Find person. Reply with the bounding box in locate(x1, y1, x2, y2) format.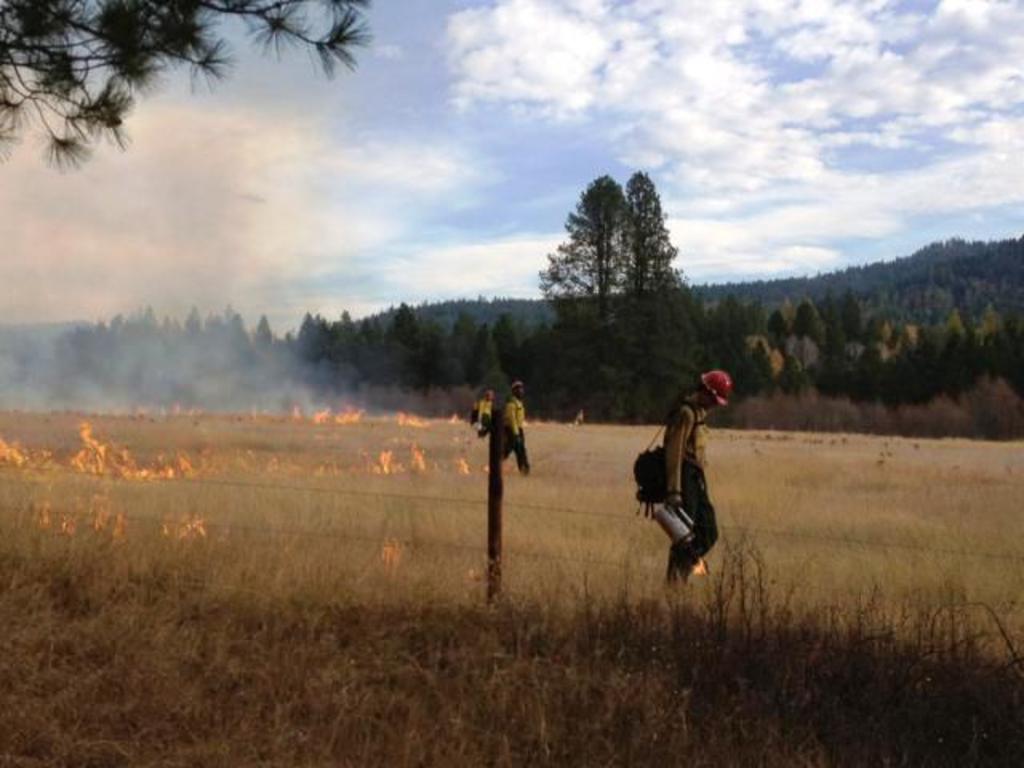
locate(498, 378, 526, 475).
